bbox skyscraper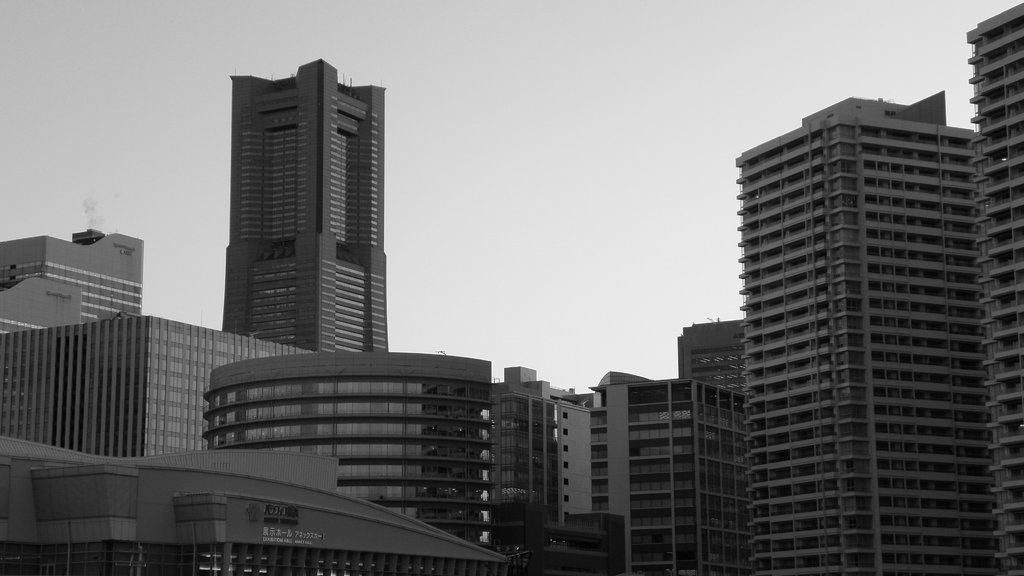
BBox(224, 56, 389, 359)
